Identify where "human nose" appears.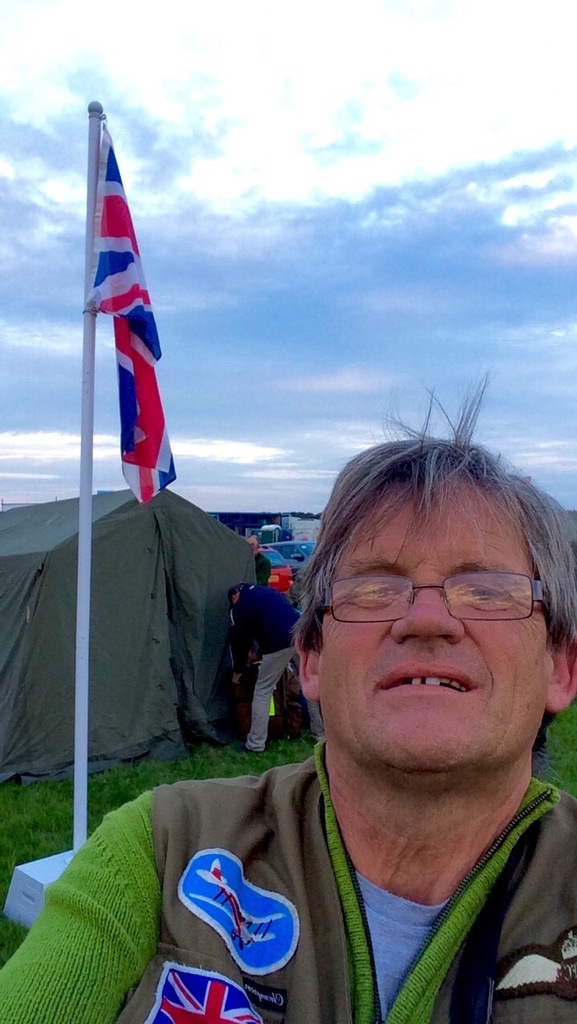
Appears at [left=386, top=580, right=467, bottom=645].
